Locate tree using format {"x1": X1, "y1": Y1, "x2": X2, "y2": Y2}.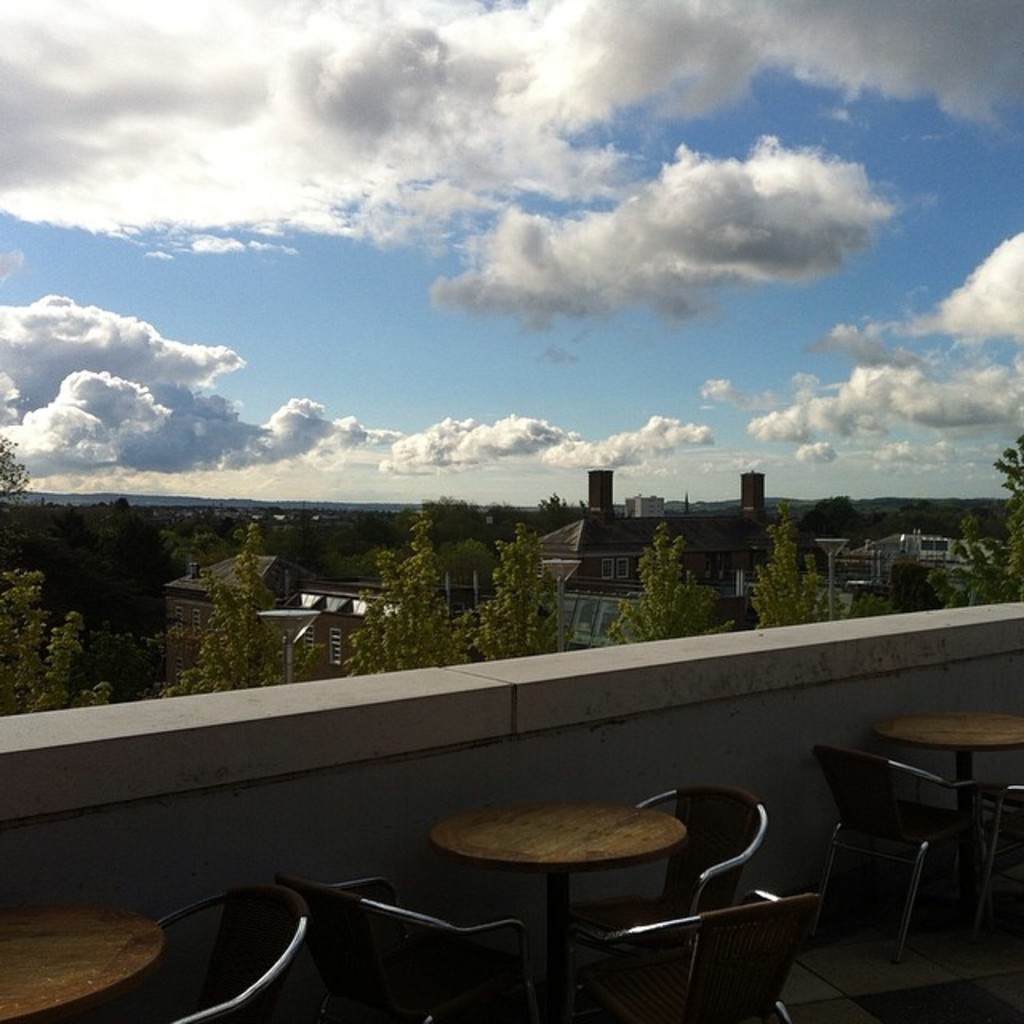
{"x1": 746, "y1": 502, "x2": 856, "y2": 630}.
